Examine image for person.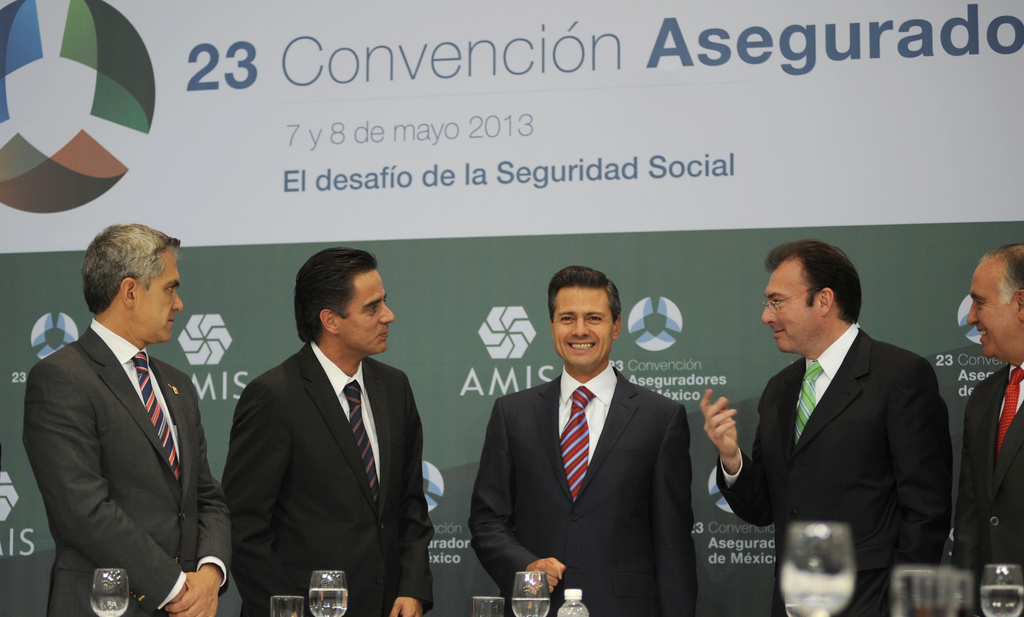
Examination result: box=[953, 236, 1023, 616].
